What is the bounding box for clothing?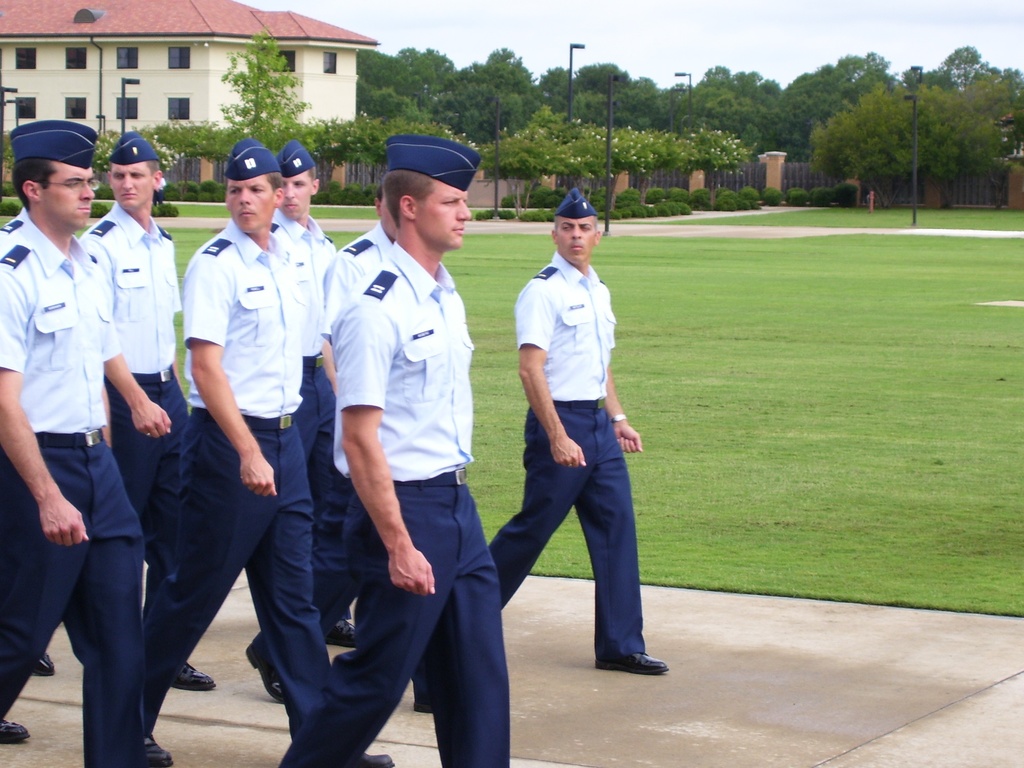
{"x1": 84, "y1": 200, "x2": 199, "y2": 643}.
